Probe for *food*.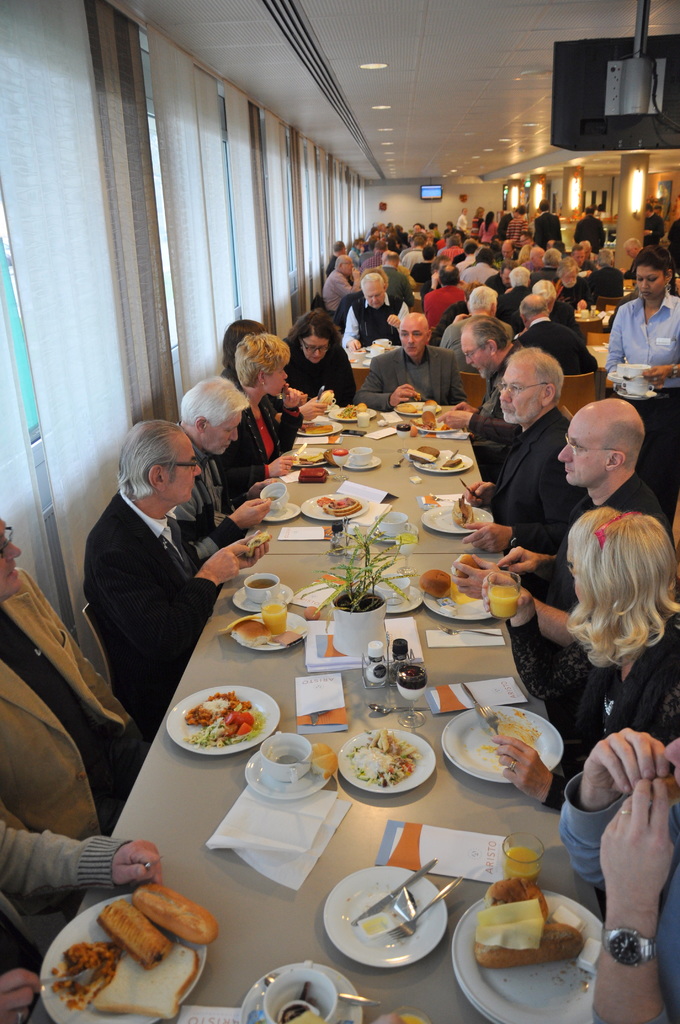
Probe result: rect(453, 552, 481, 580).
